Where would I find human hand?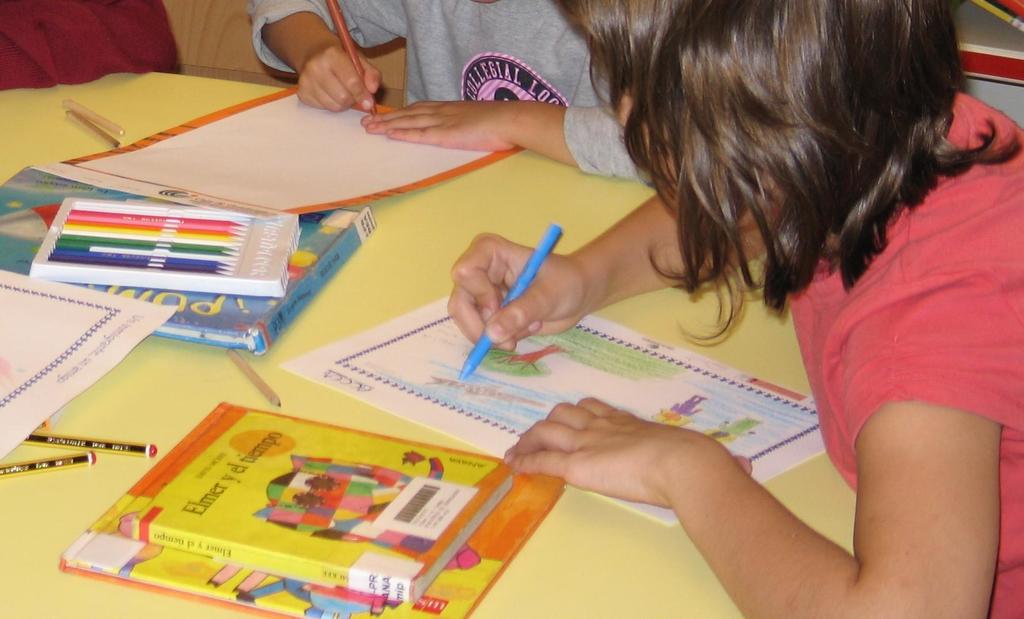
At box=[253, 16, 391, 106].
